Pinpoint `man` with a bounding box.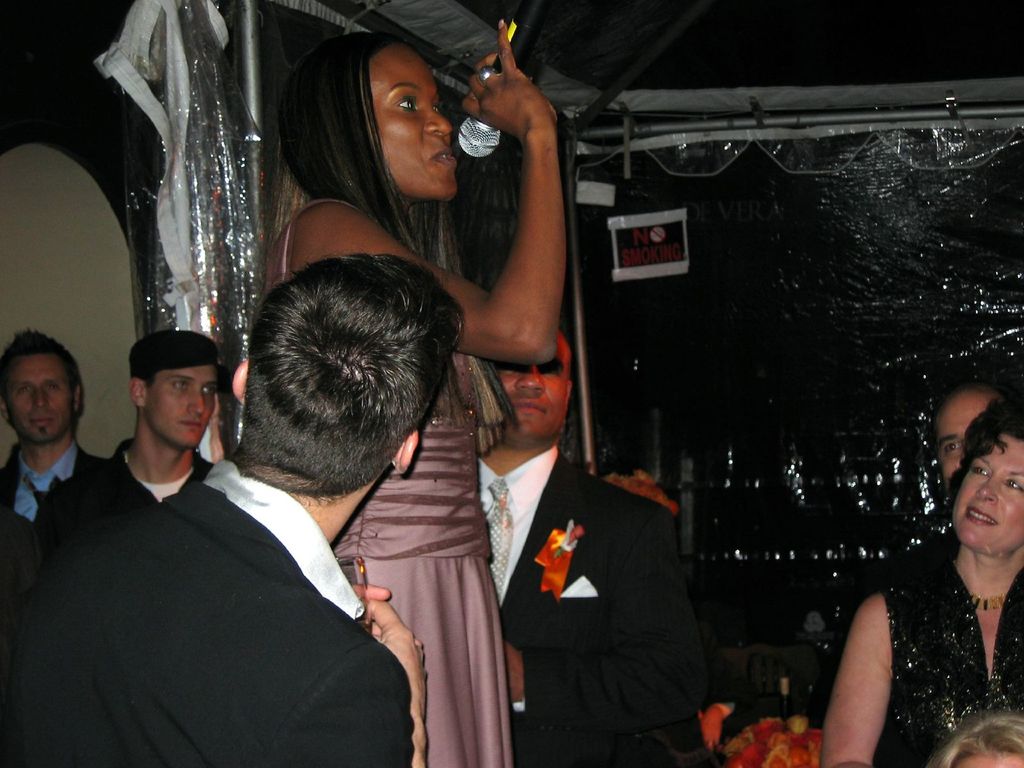
region(930, 379, 1008, 498).
